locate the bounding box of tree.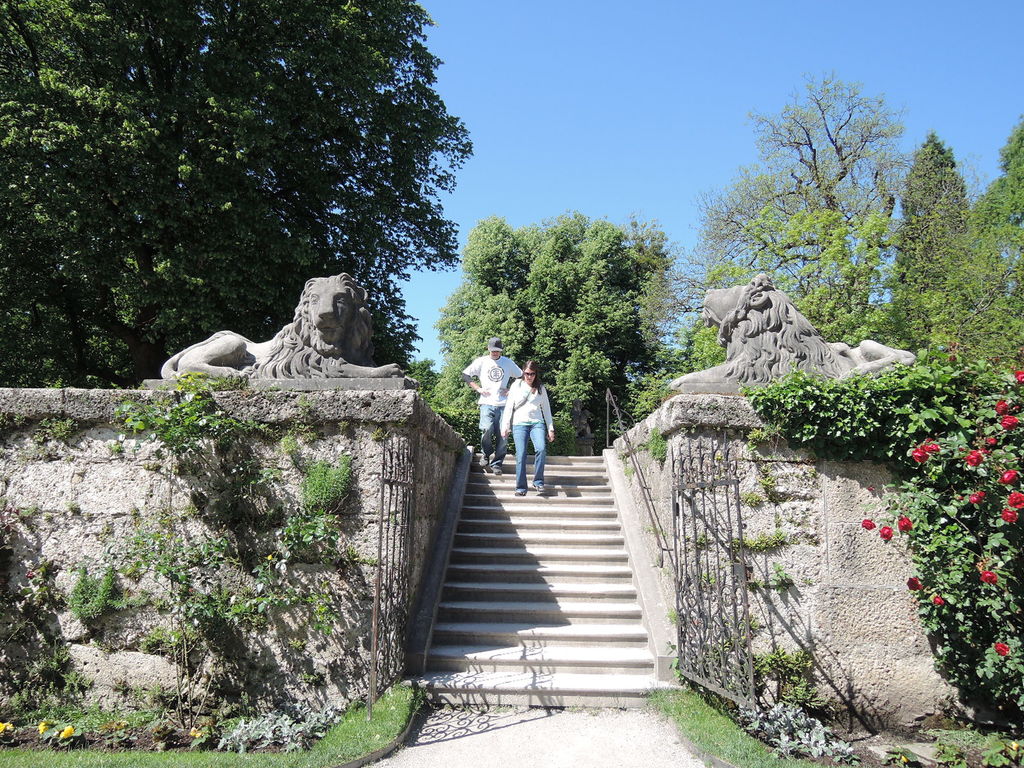
Bounding box: (403, 198, 690, 459).
